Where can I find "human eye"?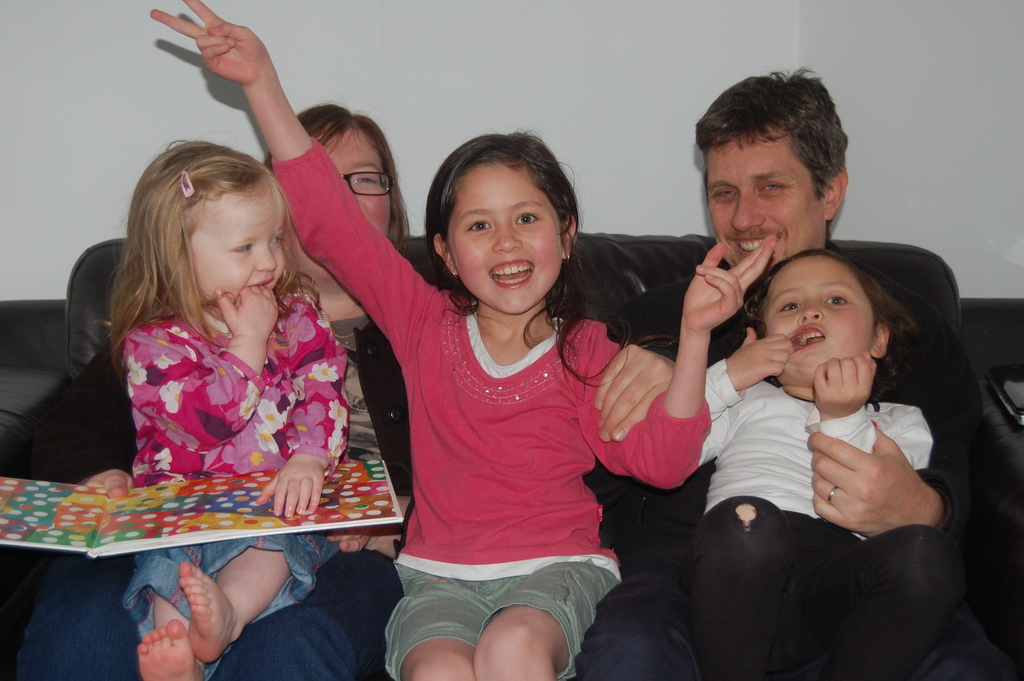
You can find it at <region>353, 172, 381, 186</region>.
